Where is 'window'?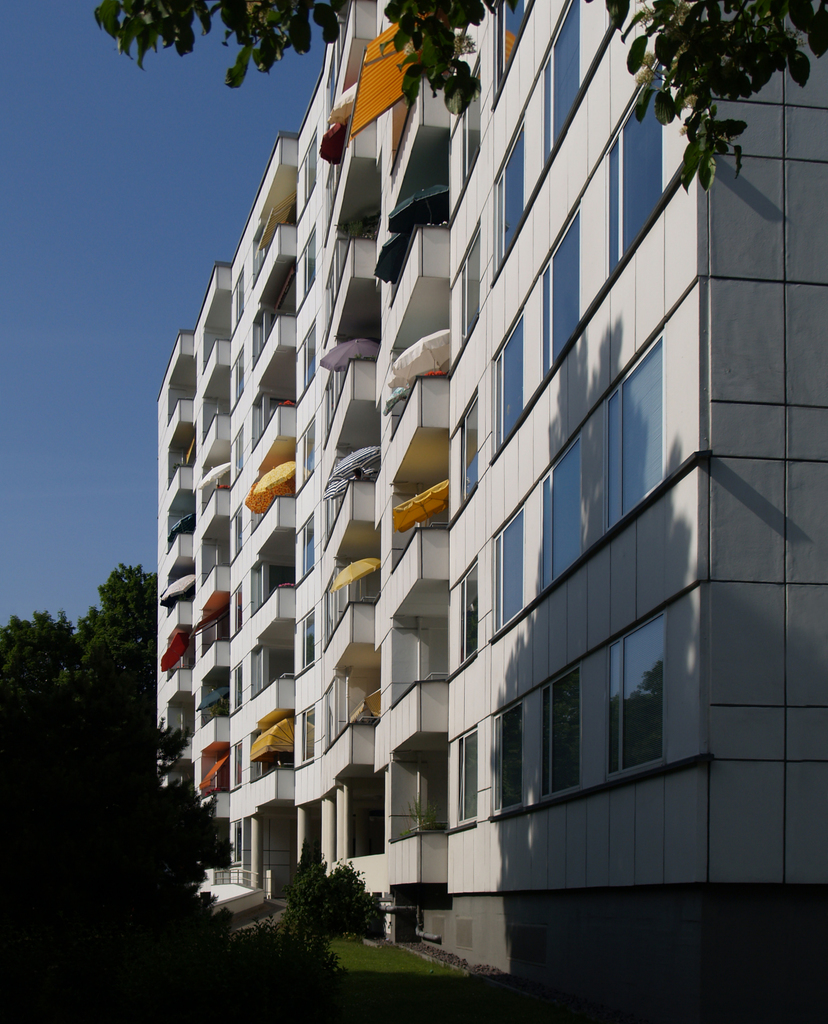
region(494, 307, 527, 457).
